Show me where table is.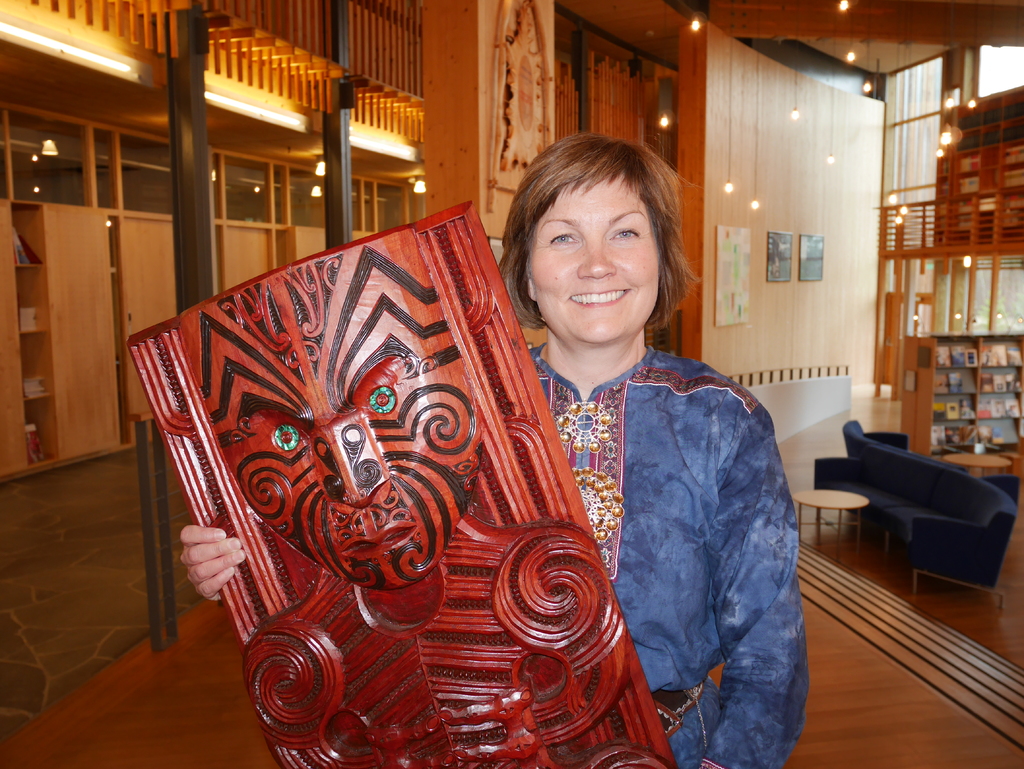
table is at bbox(940, 449, 1015, 483).
